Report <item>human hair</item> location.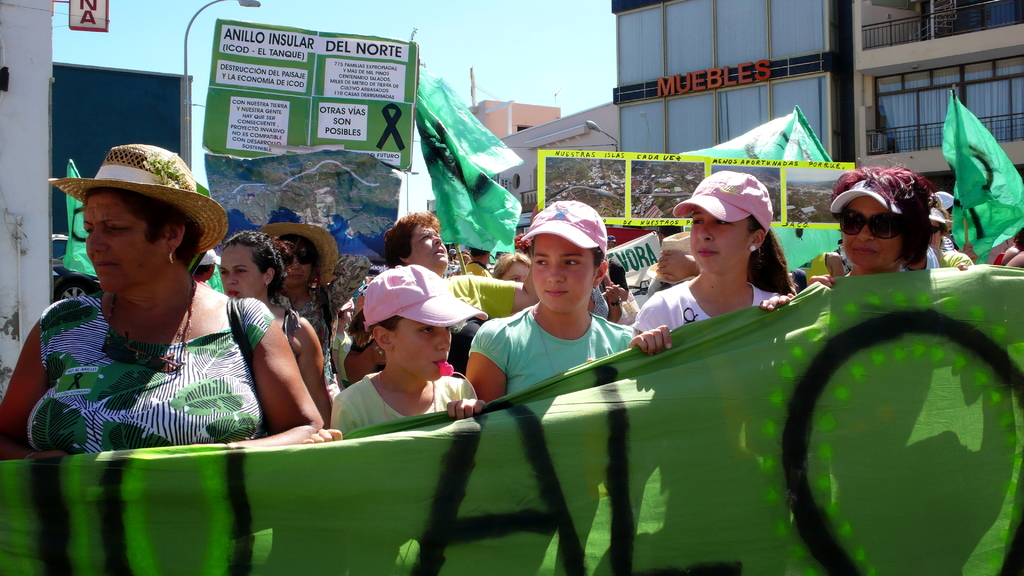
Report: BBox(220, 231, 285, 301).
